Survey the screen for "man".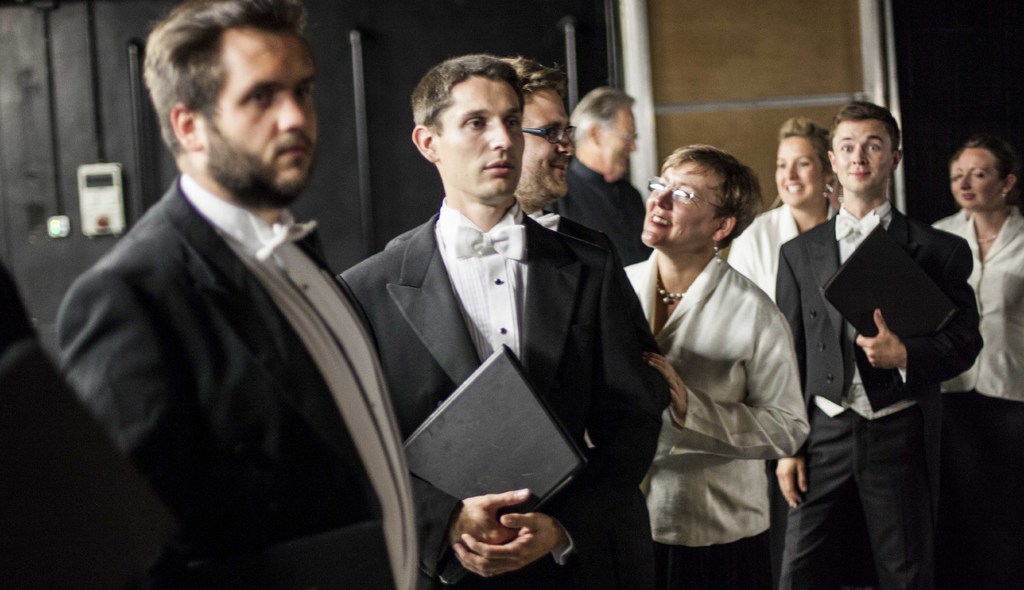
Survey found: select_region(338, 55, 668, 589).
